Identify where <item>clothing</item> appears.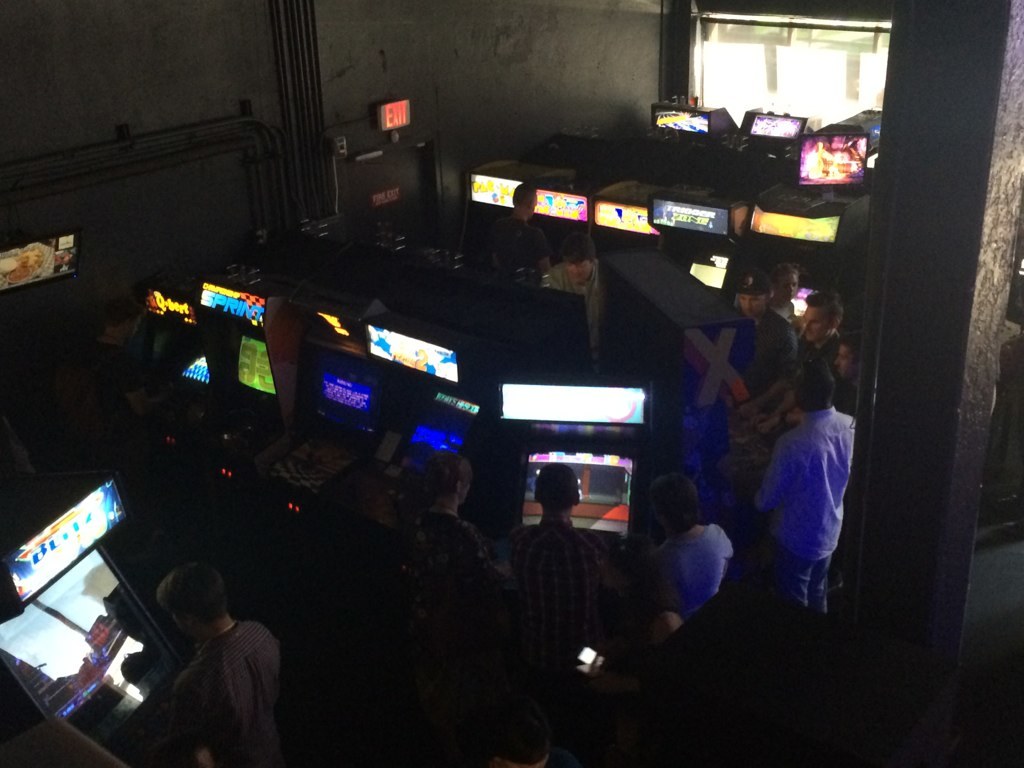
Appears at [489,203,553,269].
